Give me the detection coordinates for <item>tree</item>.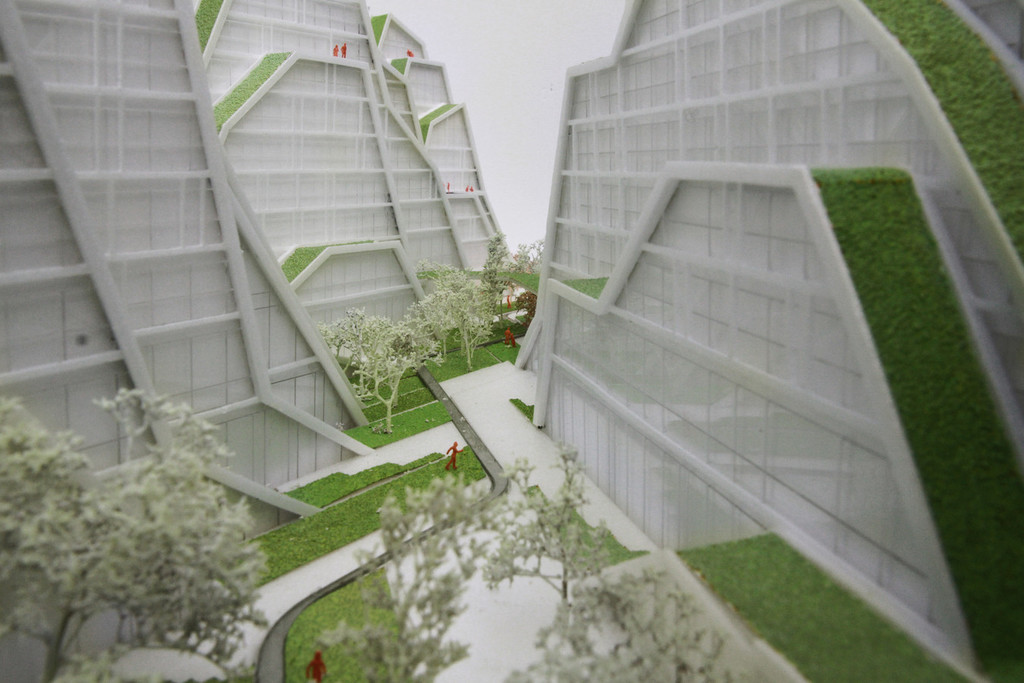
bbox=[1, 376, 285, 682].
